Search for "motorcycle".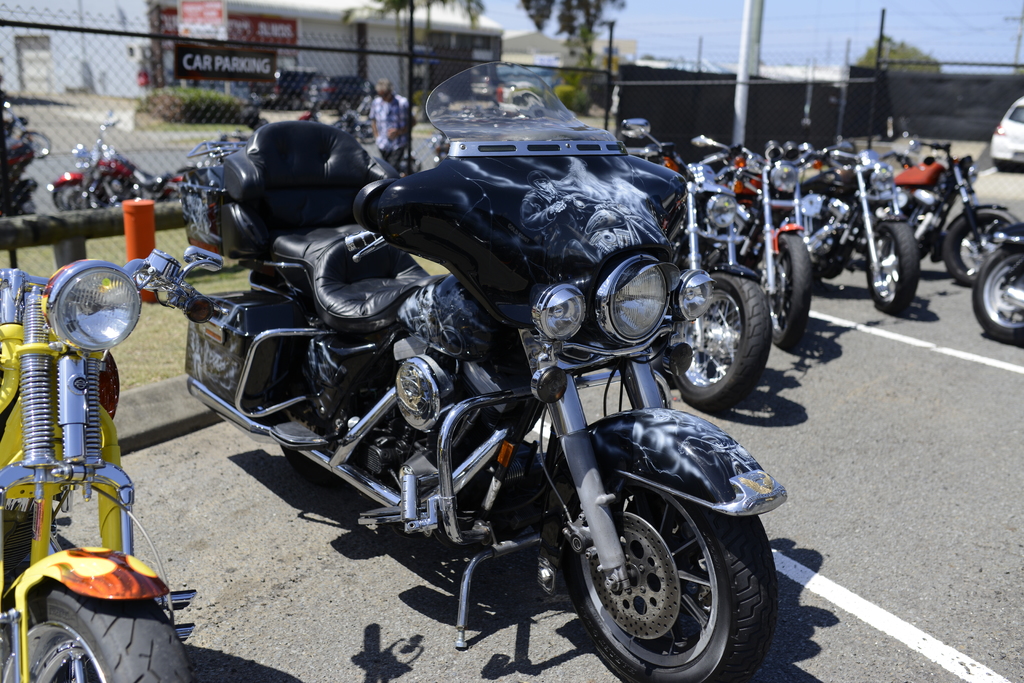
Found at (893,140,1020,284).
